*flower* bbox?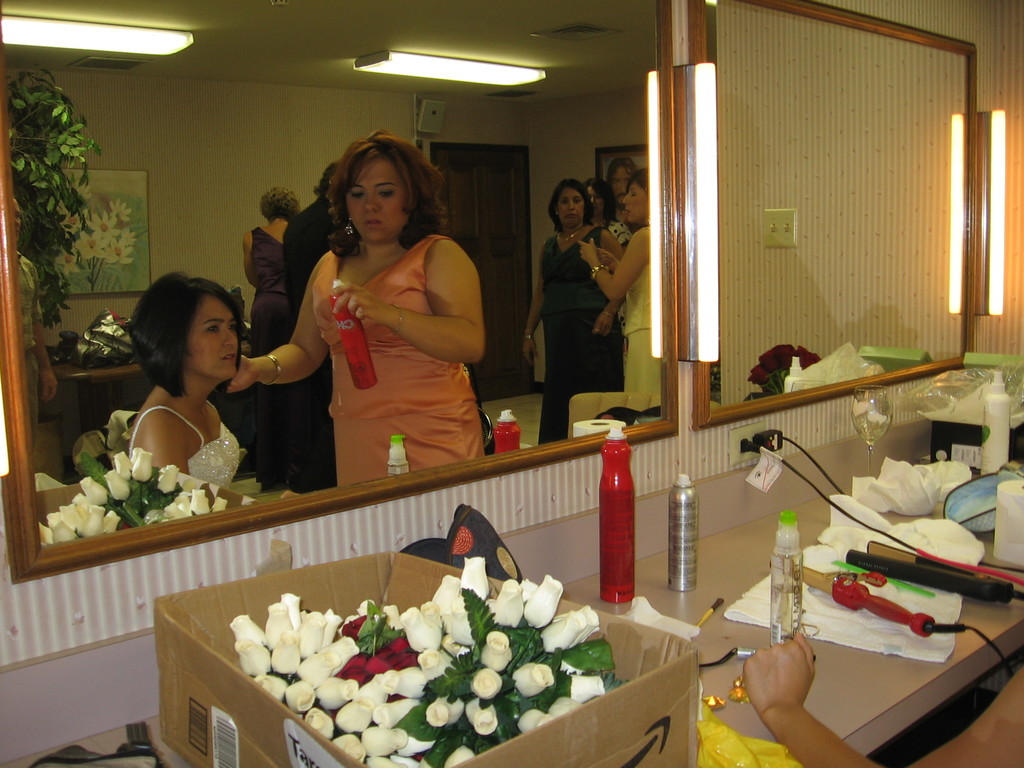
[376,691,426,730]
